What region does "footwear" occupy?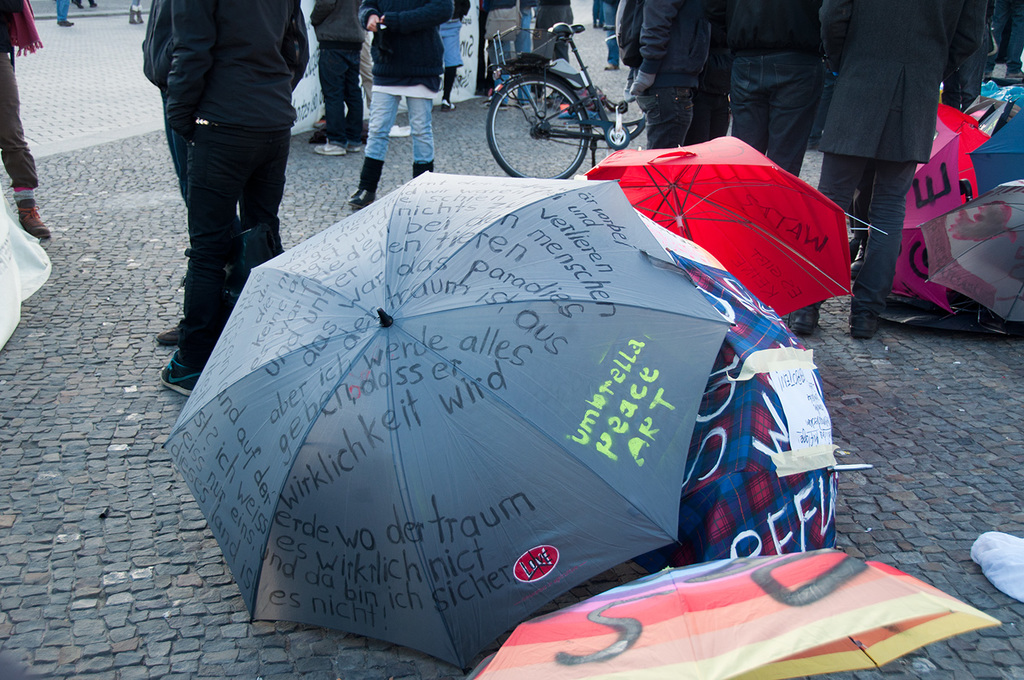
<box>850,246,863,281</box>.
